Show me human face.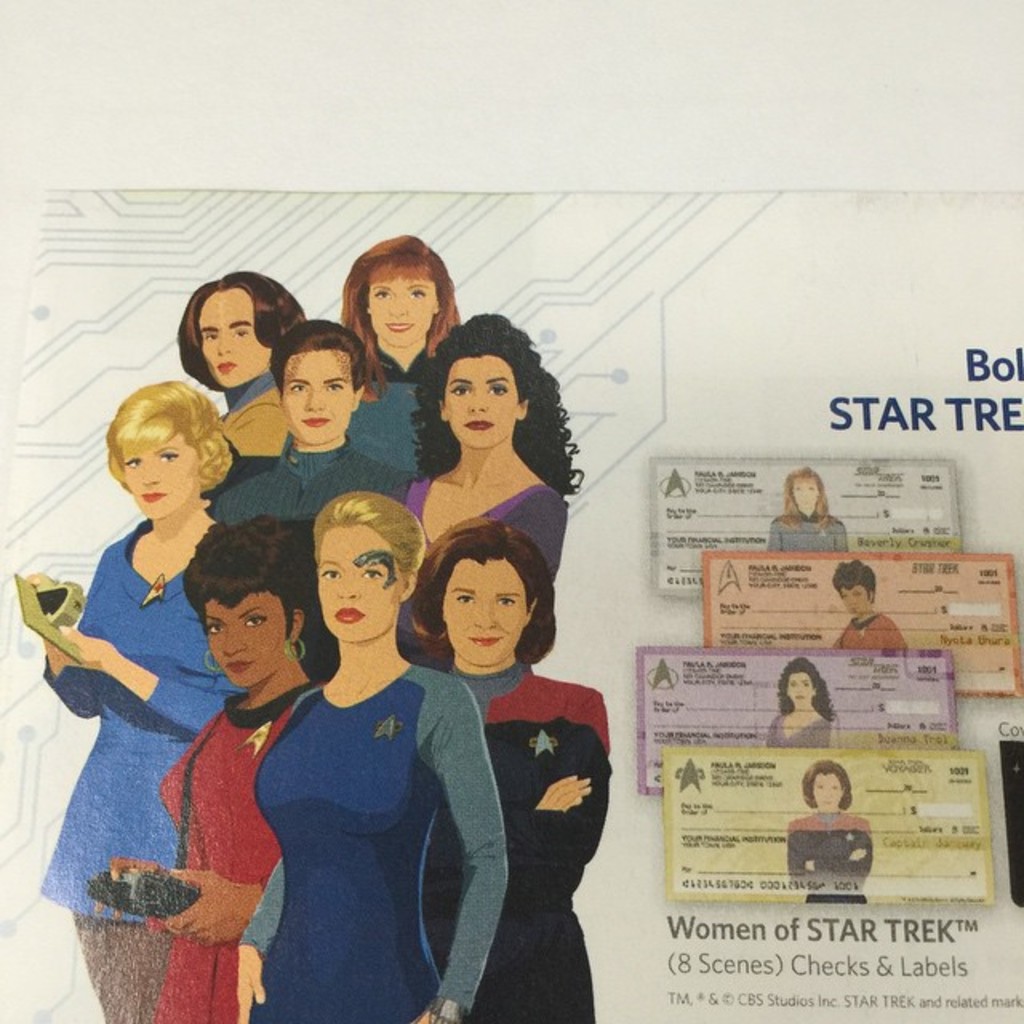
human face is here: <bbox>789, 670, 811, 707</bbox>.
